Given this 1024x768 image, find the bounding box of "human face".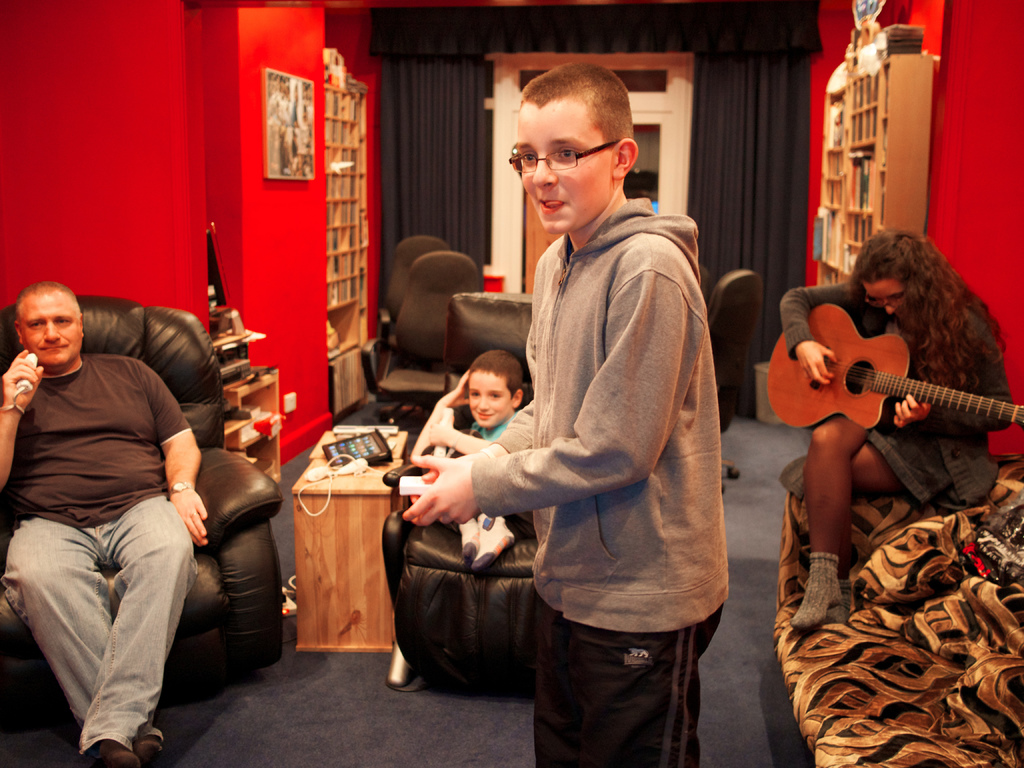
<region>515, 93, 621, 230</region>.
